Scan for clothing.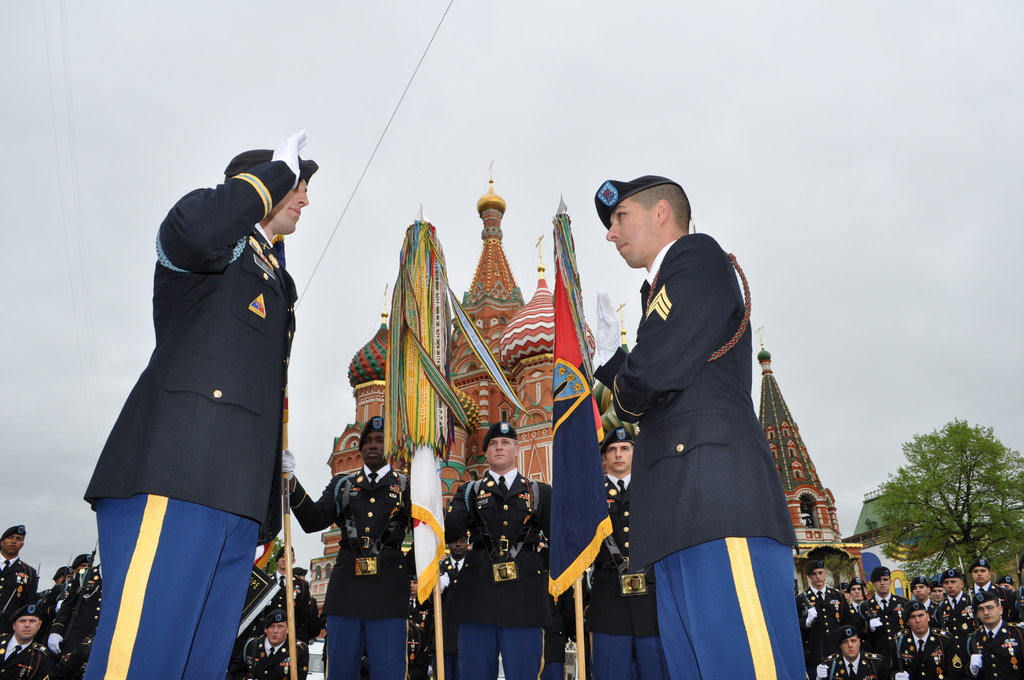
Scan result: bbox=(0, 628, 56, 679).
